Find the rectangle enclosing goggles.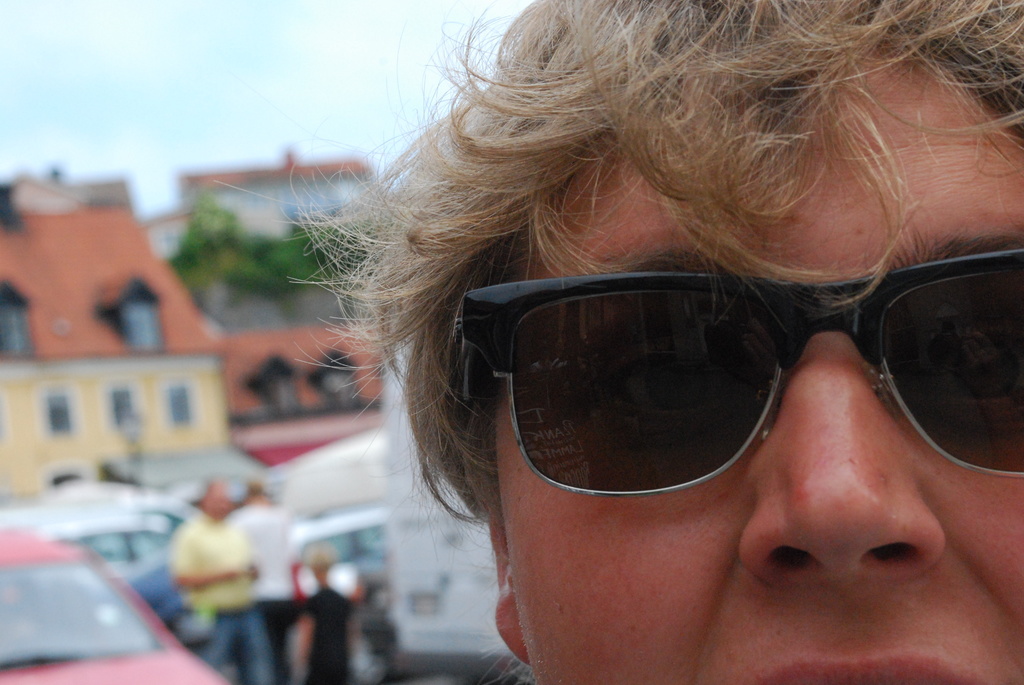
box(508, 292, 1023, 561).
